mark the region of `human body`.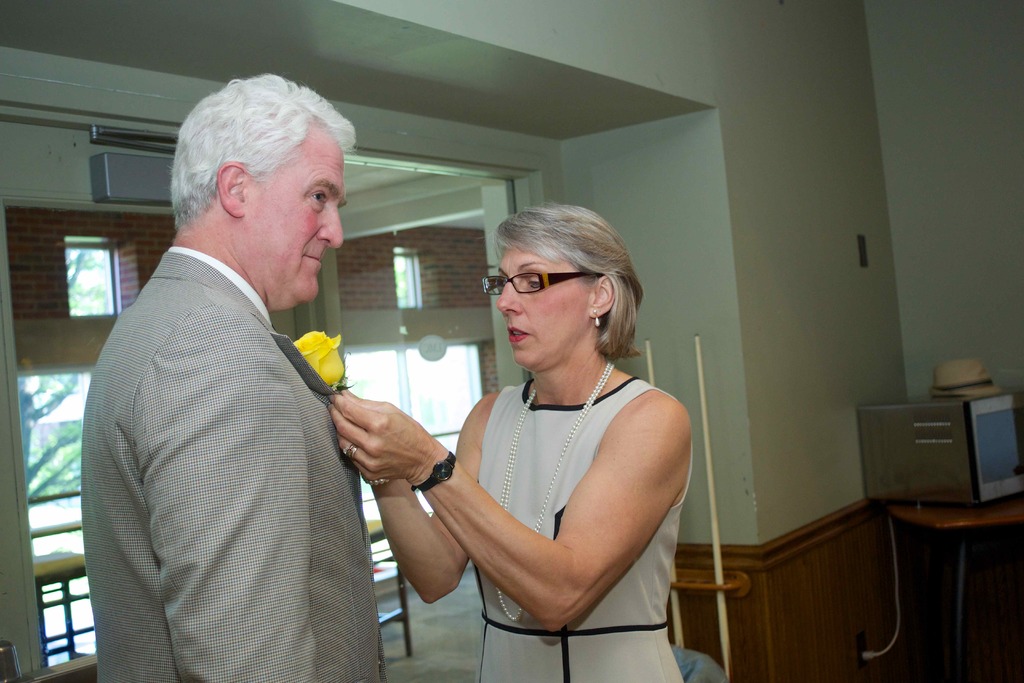
Region: {"x1": 73, "y1": 77, "x2": 413, "y2": 682}.
